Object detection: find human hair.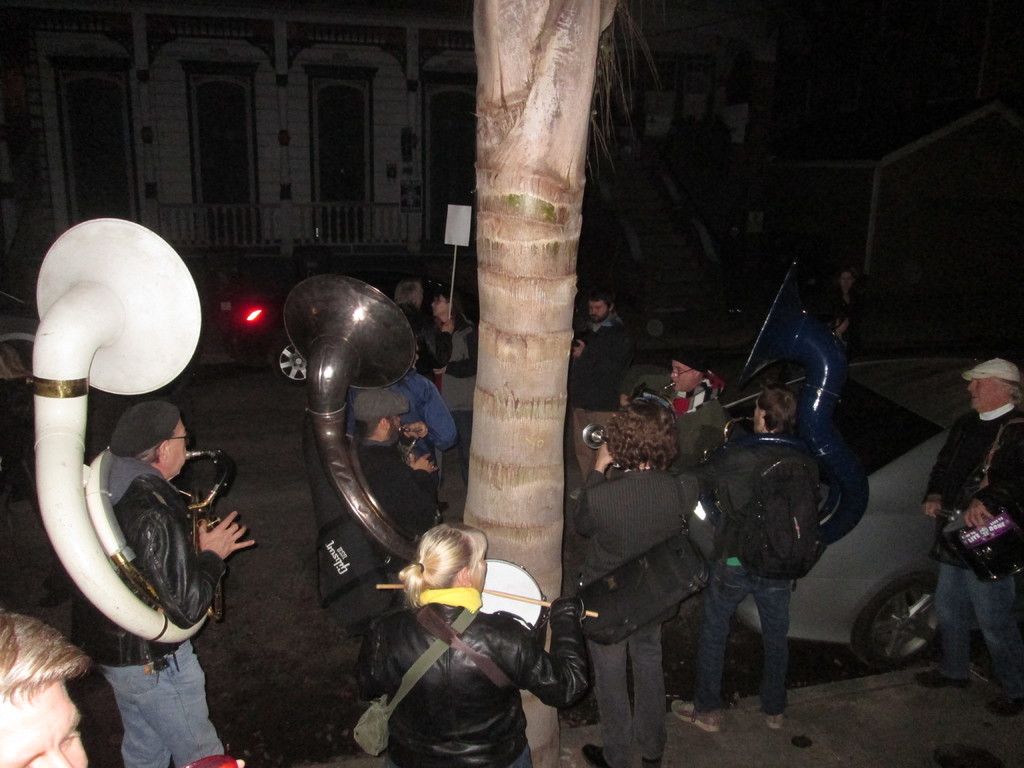
<bbox>354, 414, 387, 439</bbox>.
